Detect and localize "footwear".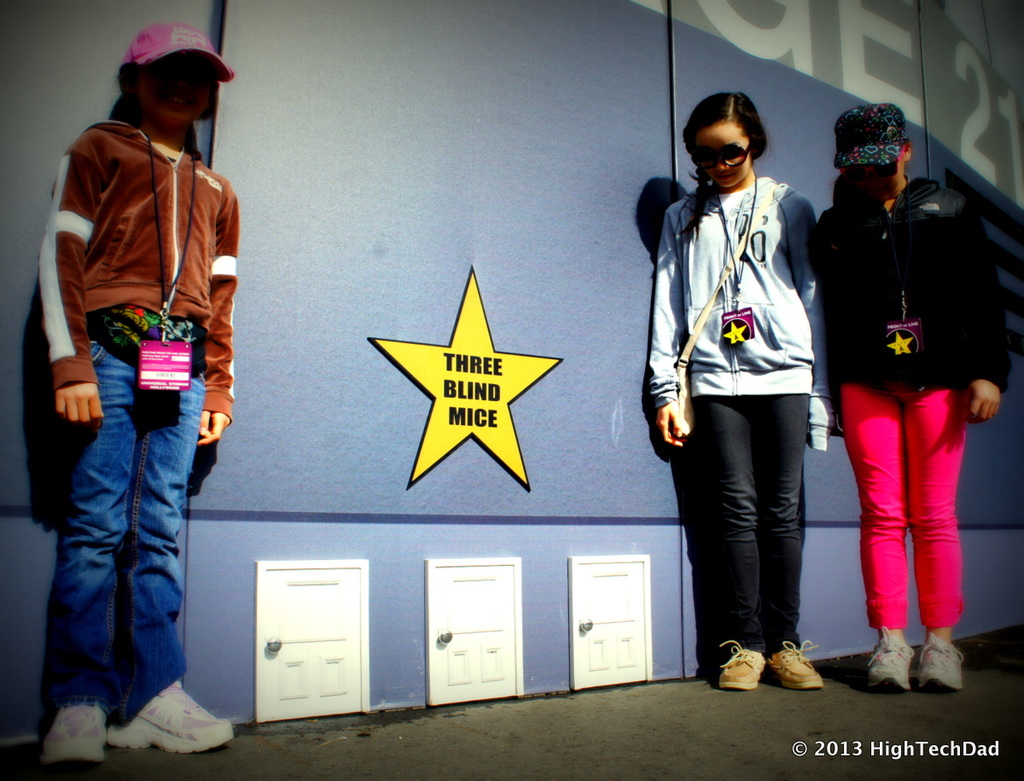
Localized at 866, 629, 916, 694.
